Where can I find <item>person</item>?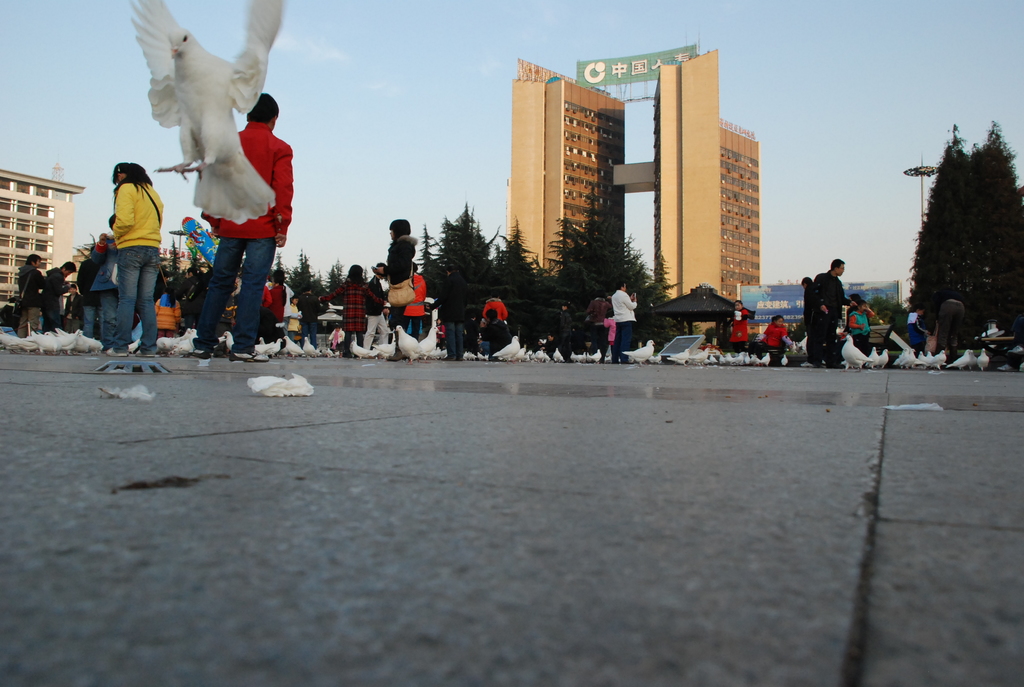
You can find it at box=[934, 294, 967, 357].
